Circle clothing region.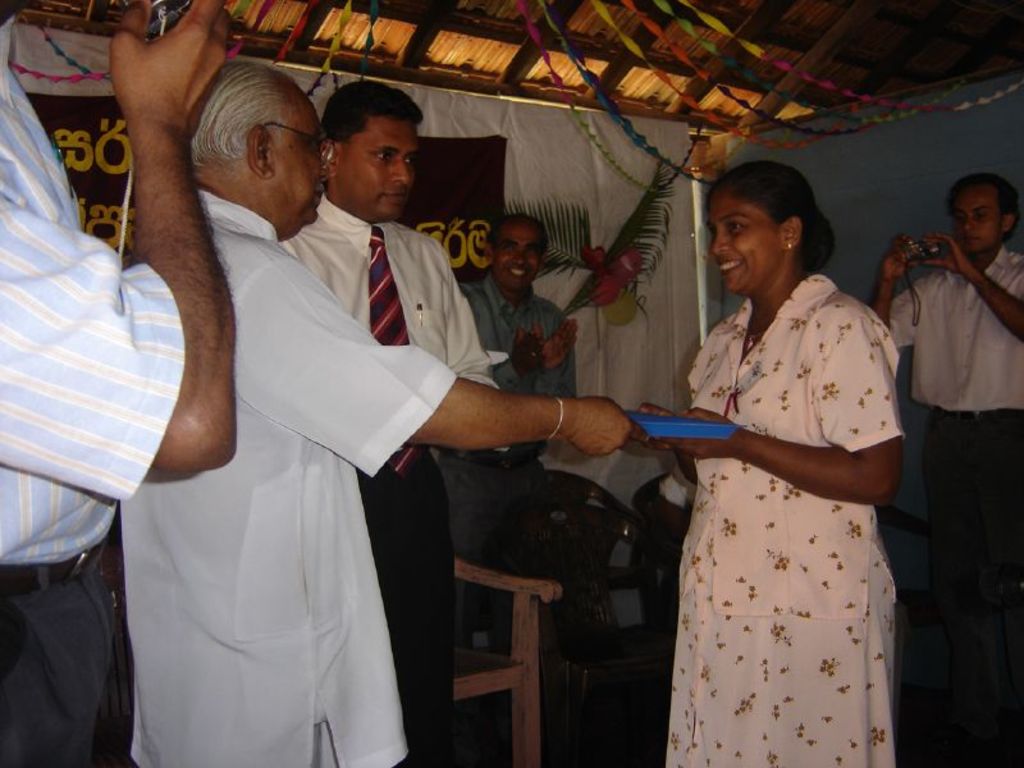
Region: x1=114, y1=182, x2=453, y2=767.
